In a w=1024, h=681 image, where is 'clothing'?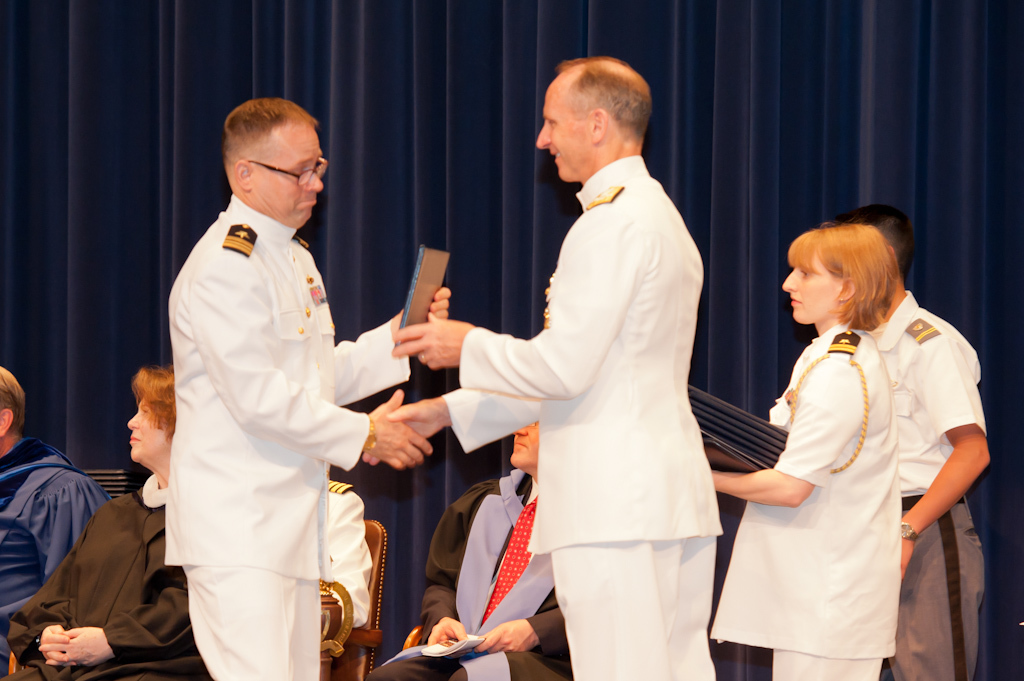
bbox=(854, 281, 994, 680).
